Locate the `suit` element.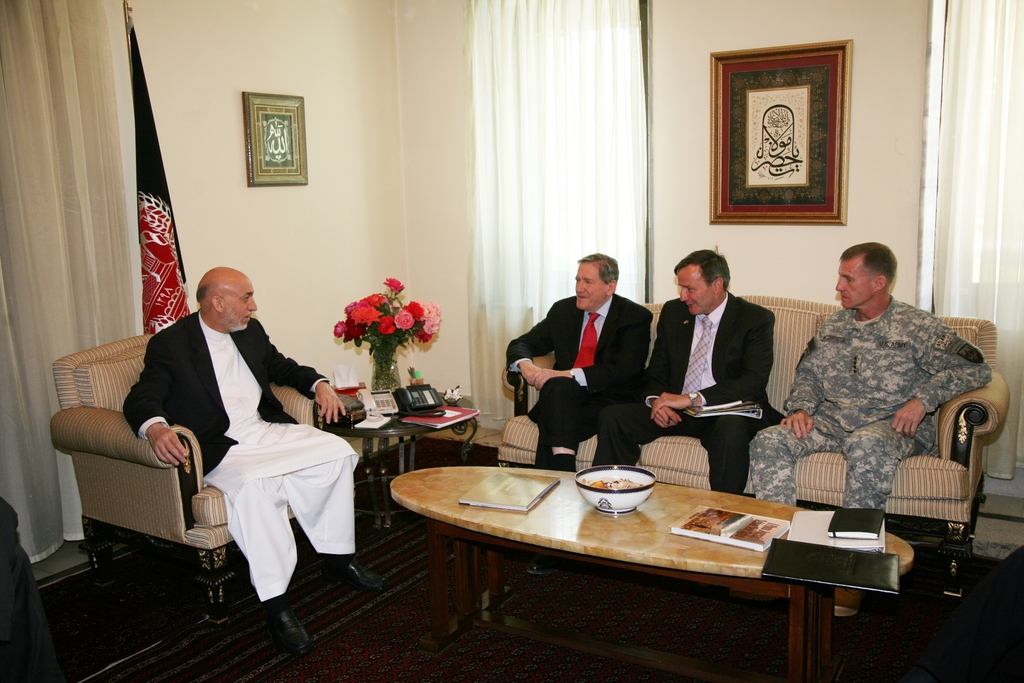
Element bbox: bbox(589, 287, 790, 493).
